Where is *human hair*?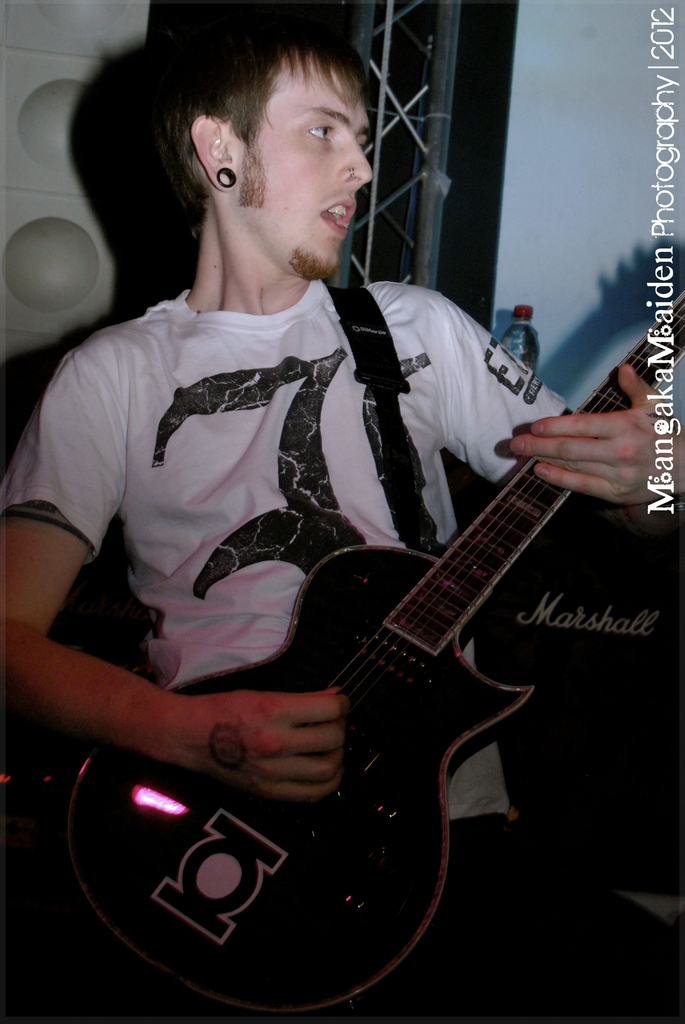
detection(142, 18, 379, 216).
